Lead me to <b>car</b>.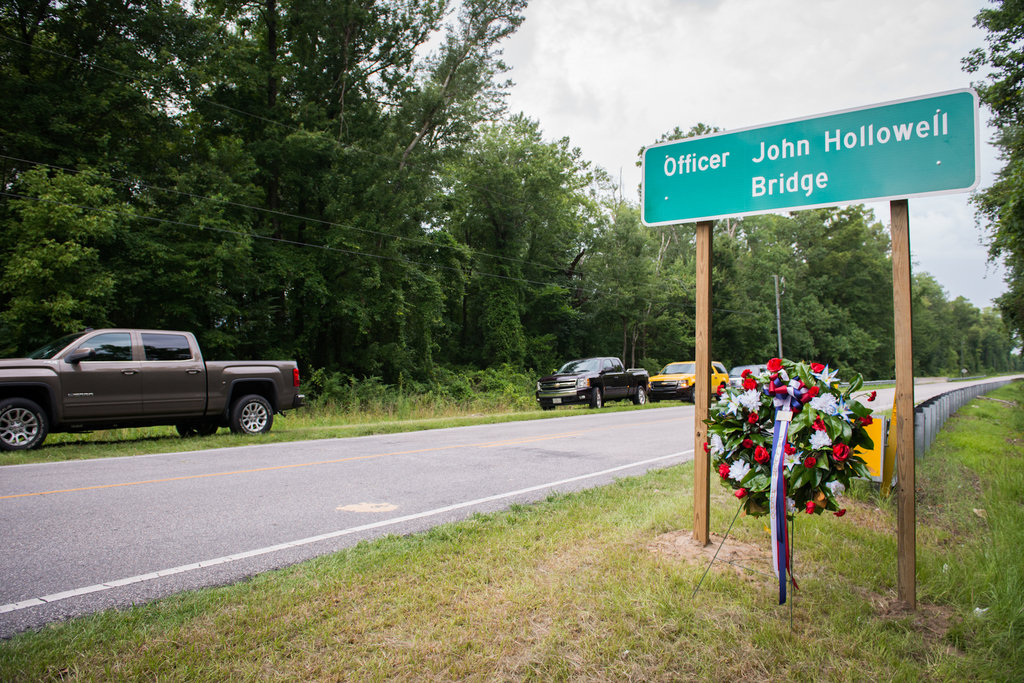
Lead to [641, 355, 730, 402].
